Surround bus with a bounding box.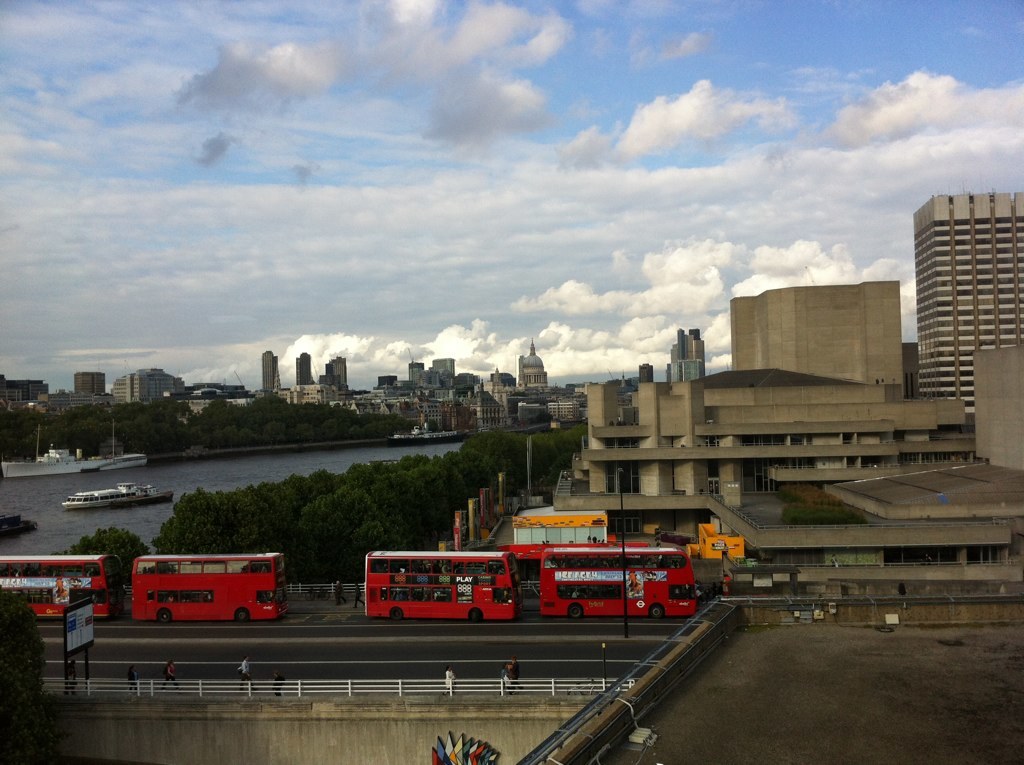
<bbox>132, 554, 288, 621</bbox>.
